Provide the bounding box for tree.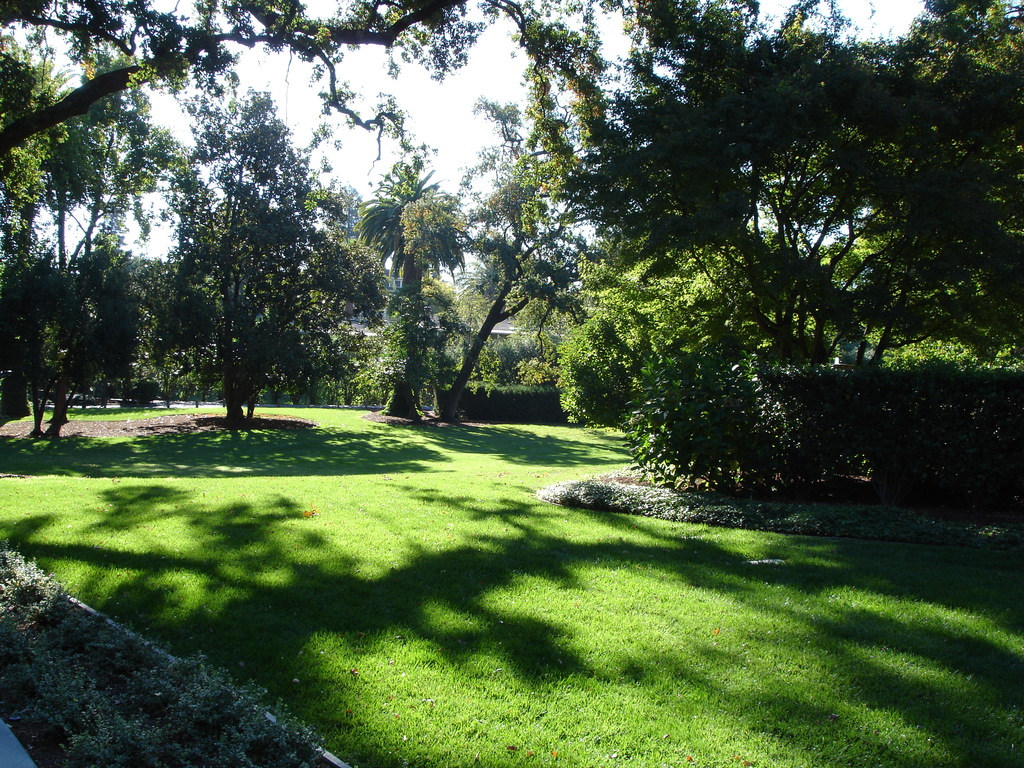
(left=157, top=86, right=388, bottom=431).
